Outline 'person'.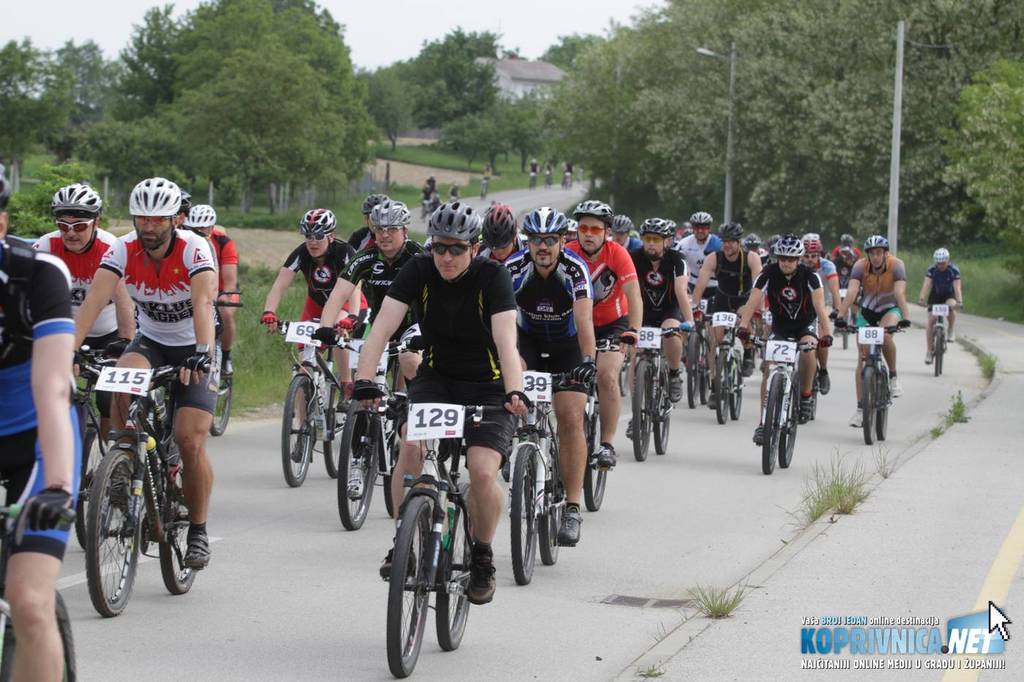
Outline: [0,170,80,681].
